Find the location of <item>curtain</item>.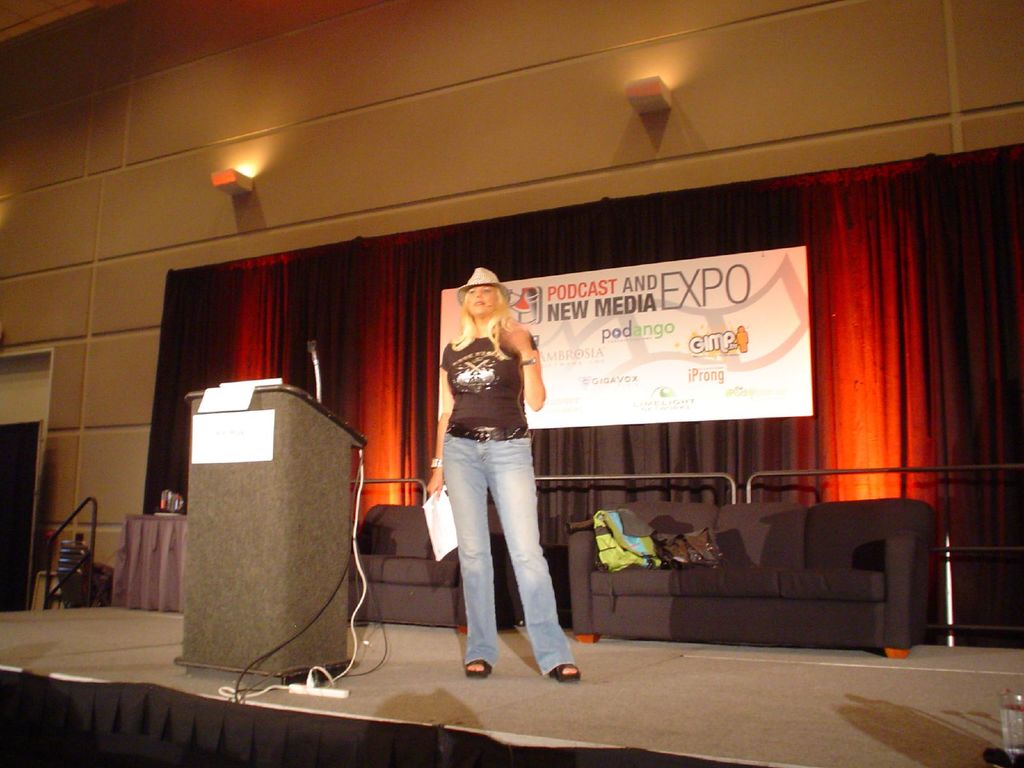
Location: detection(143, 172, 1021, 509).
